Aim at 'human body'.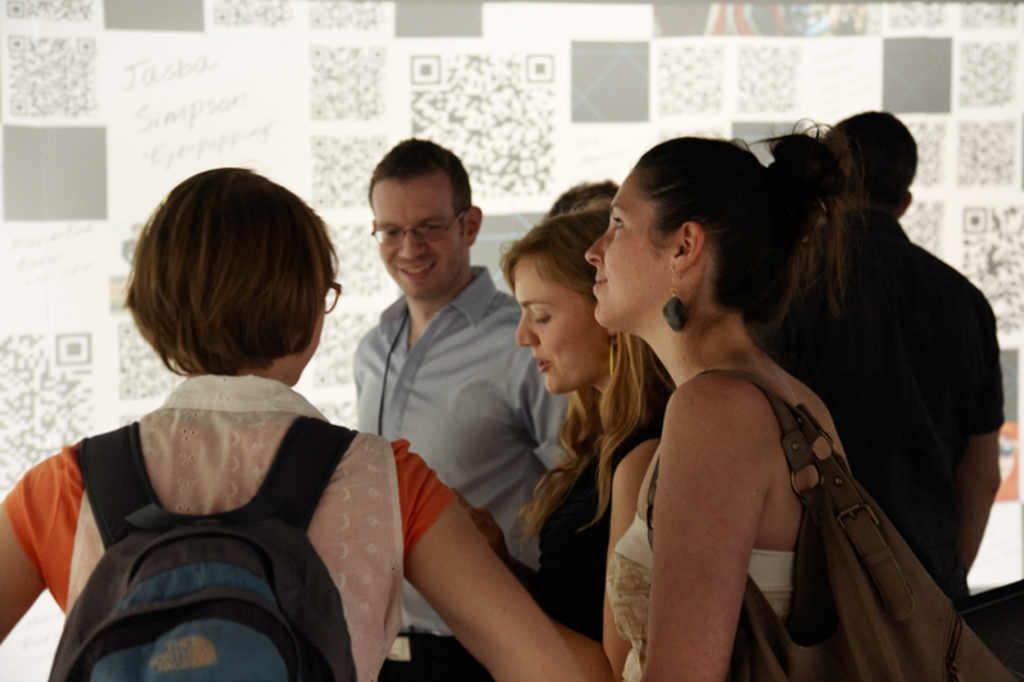
Aimed at detection(0, 166, 613, 681).
